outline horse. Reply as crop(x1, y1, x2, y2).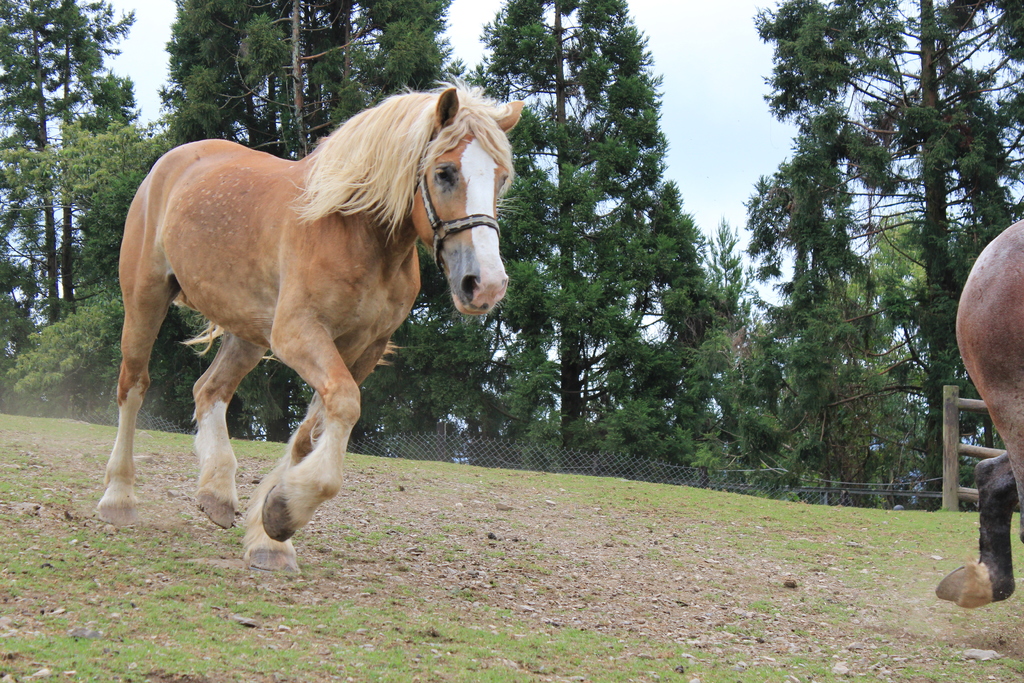
crop(95, 71, 524, 582).
